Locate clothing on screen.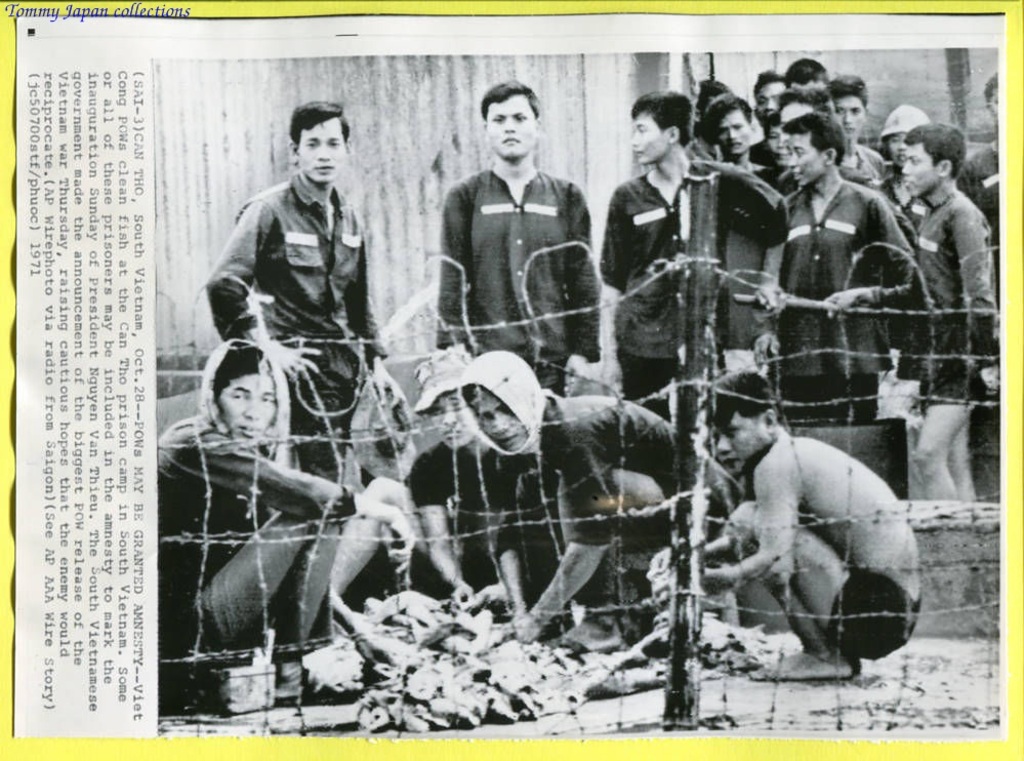
On screen at 414 446 502 596.
